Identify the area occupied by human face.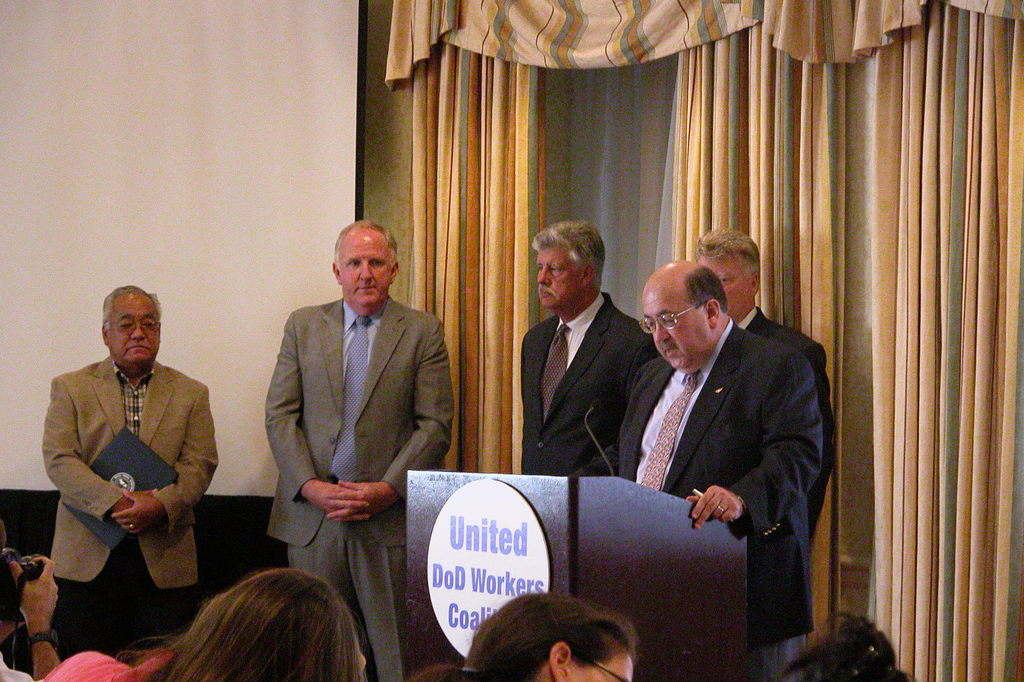
Area: <bbox>537, 244, 580, 313</bbox>.
